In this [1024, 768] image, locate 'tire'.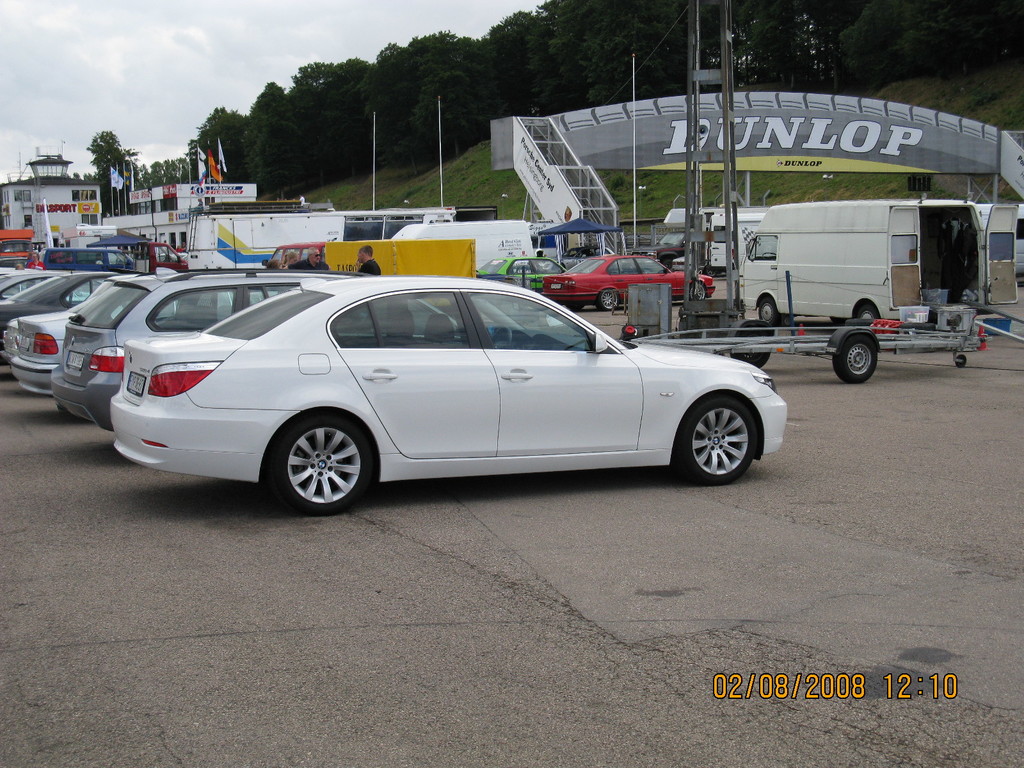
Bounding box: 596:288:619:312.
